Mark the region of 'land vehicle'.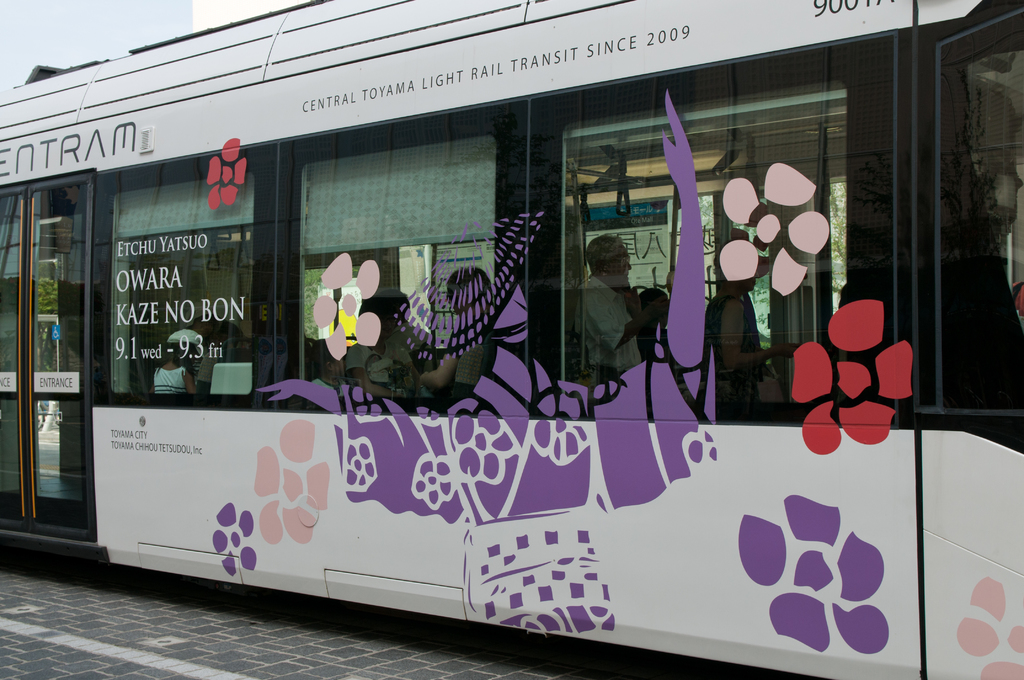
Region: rect(40, 96, 1002, 663).
